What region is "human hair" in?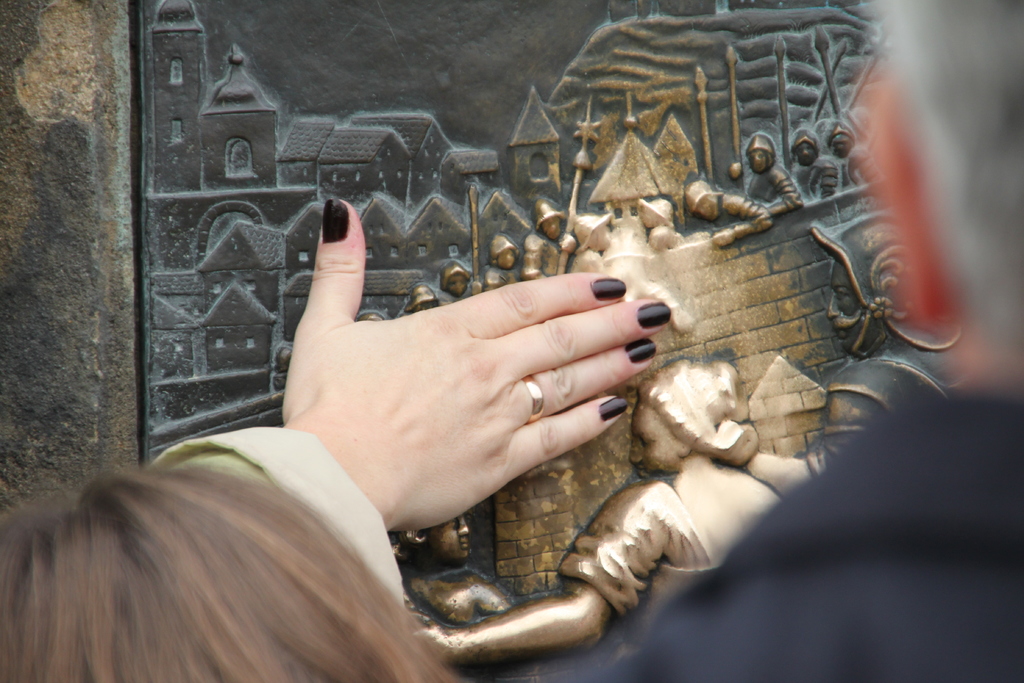
(x1=0, y1=424, x2=453, y2=682).
